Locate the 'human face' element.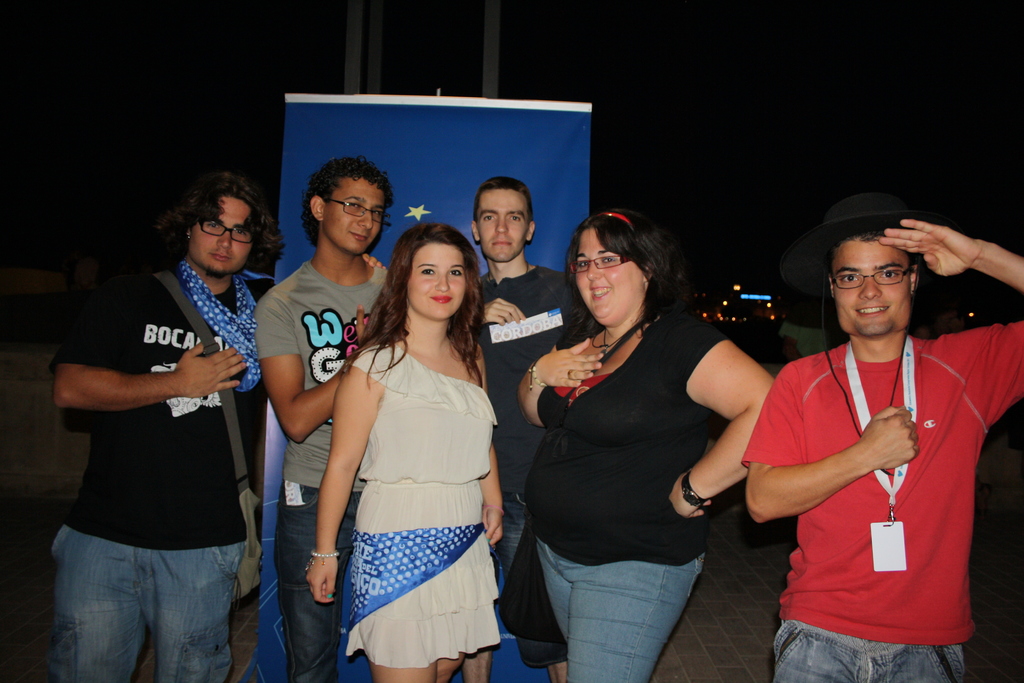
Element bbox: bbox(571, 226, 641, 329).
